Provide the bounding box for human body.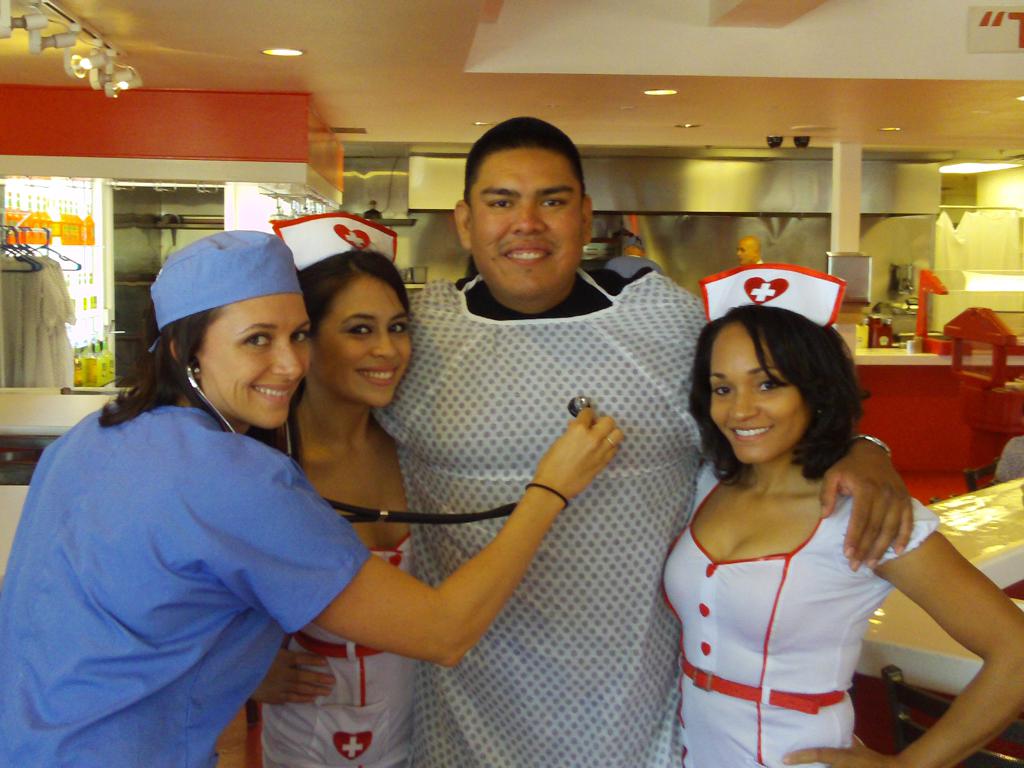
<region>0, 230, 622, 767</region>.
